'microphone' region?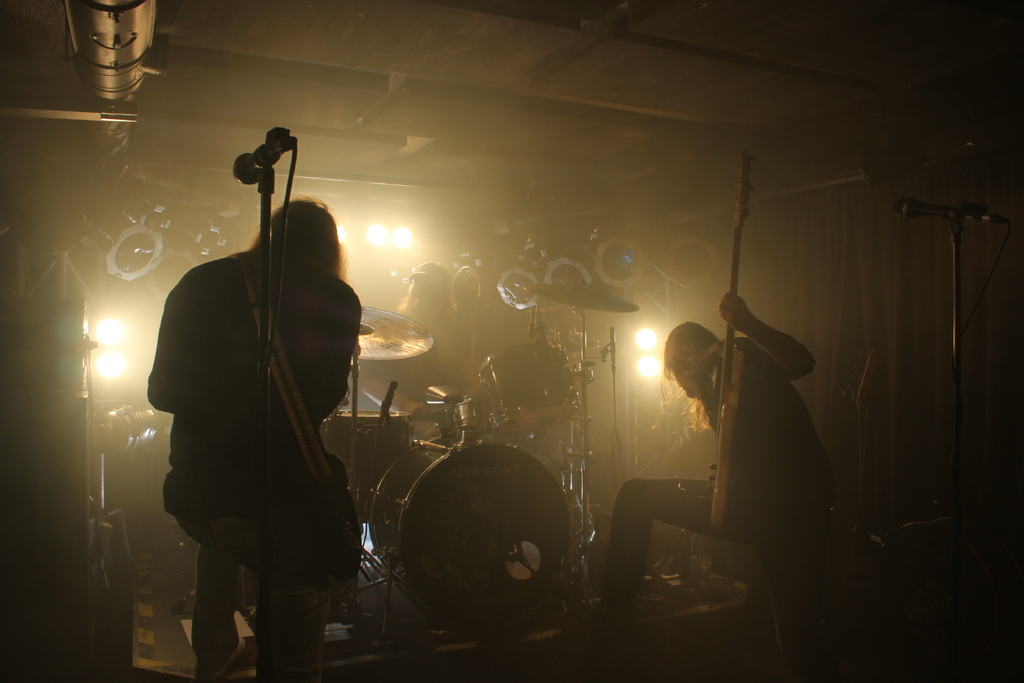
(x1=231, y1=140, x2=287, y2=186)
